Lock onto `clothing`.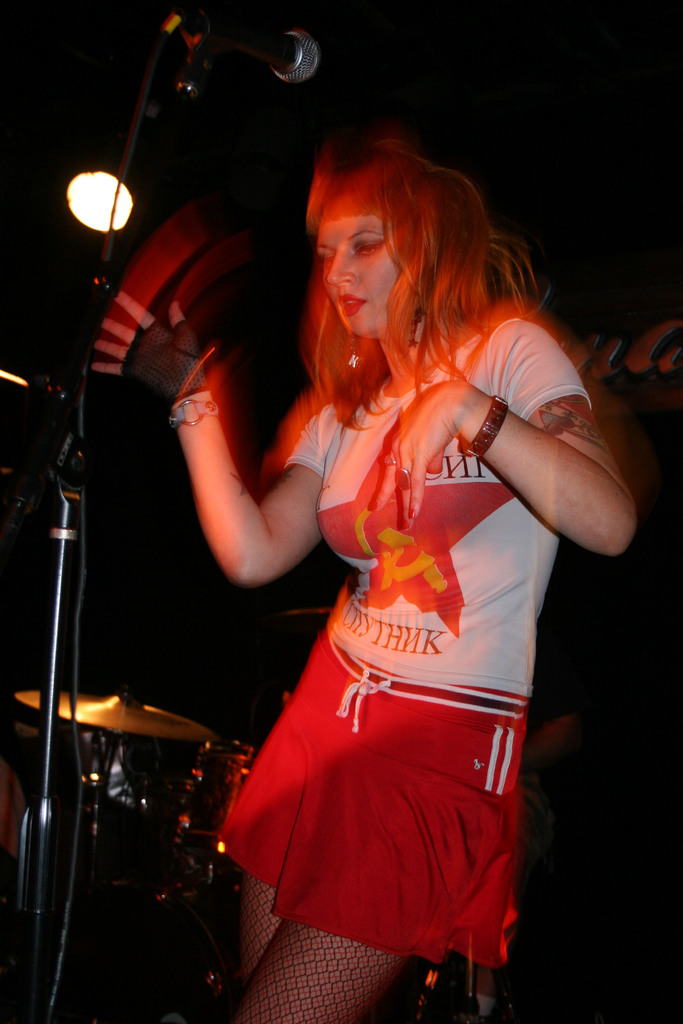
Locked: <region>471, 632, 583, 1020</region>.
